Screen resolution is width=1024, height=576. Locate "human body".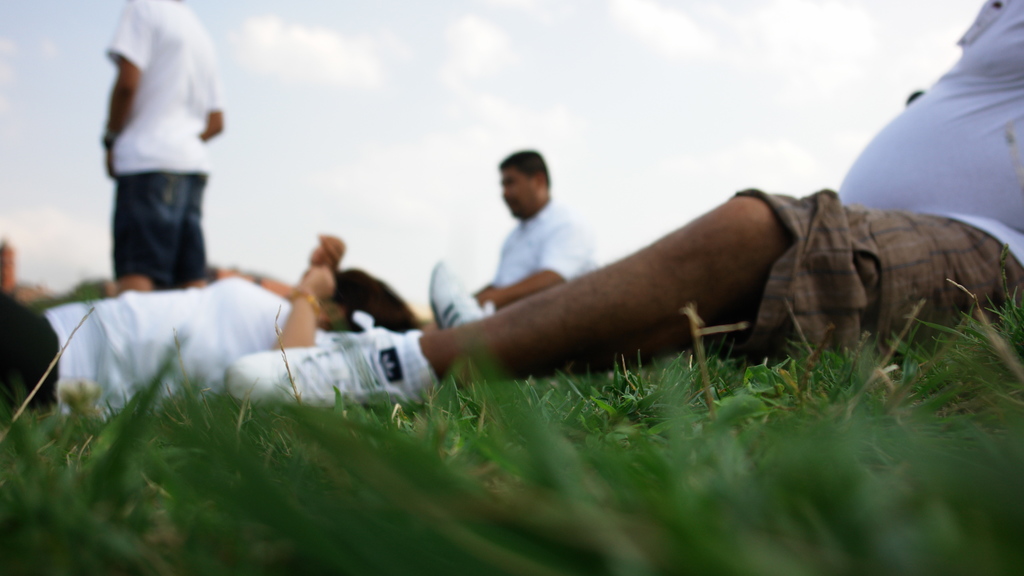
[225, 0, 1023, 404].
